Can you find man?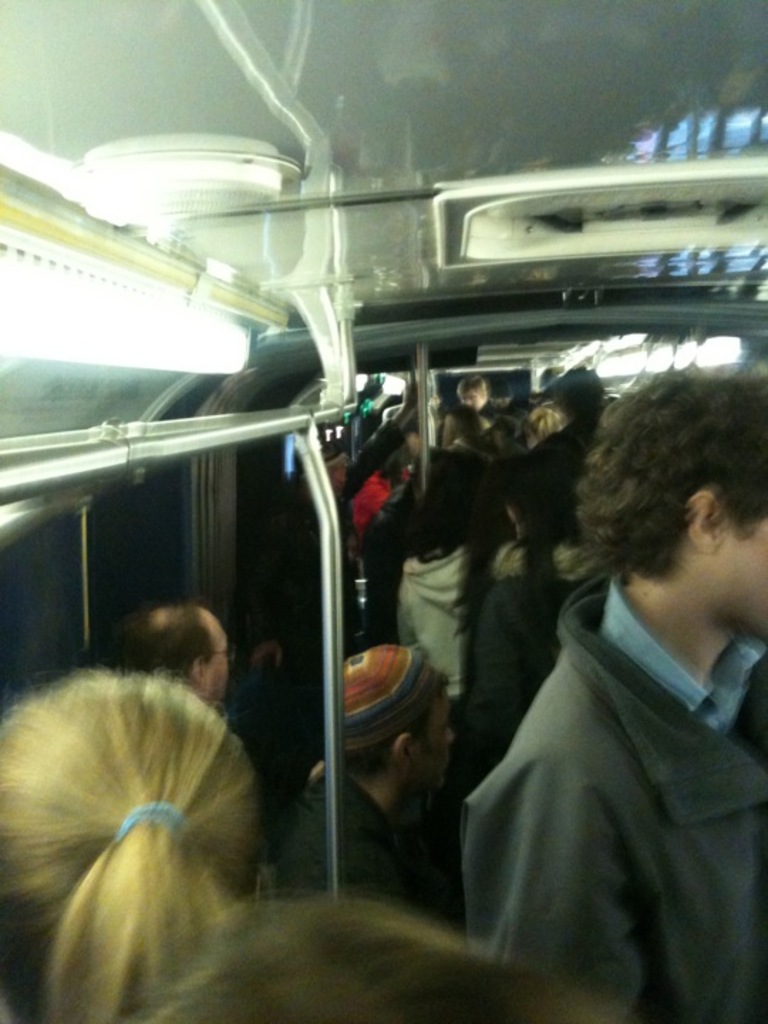
Yes, bounding box: l=449, t=378, r=767, b=998.
